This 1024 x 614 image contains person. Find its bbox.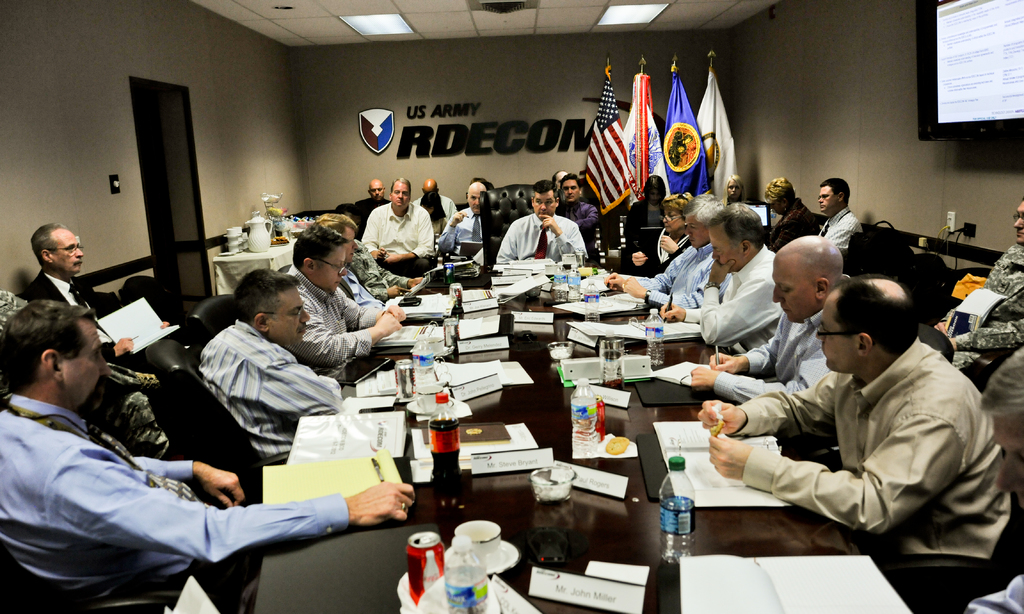
crop(19, 225, 174, 364).
